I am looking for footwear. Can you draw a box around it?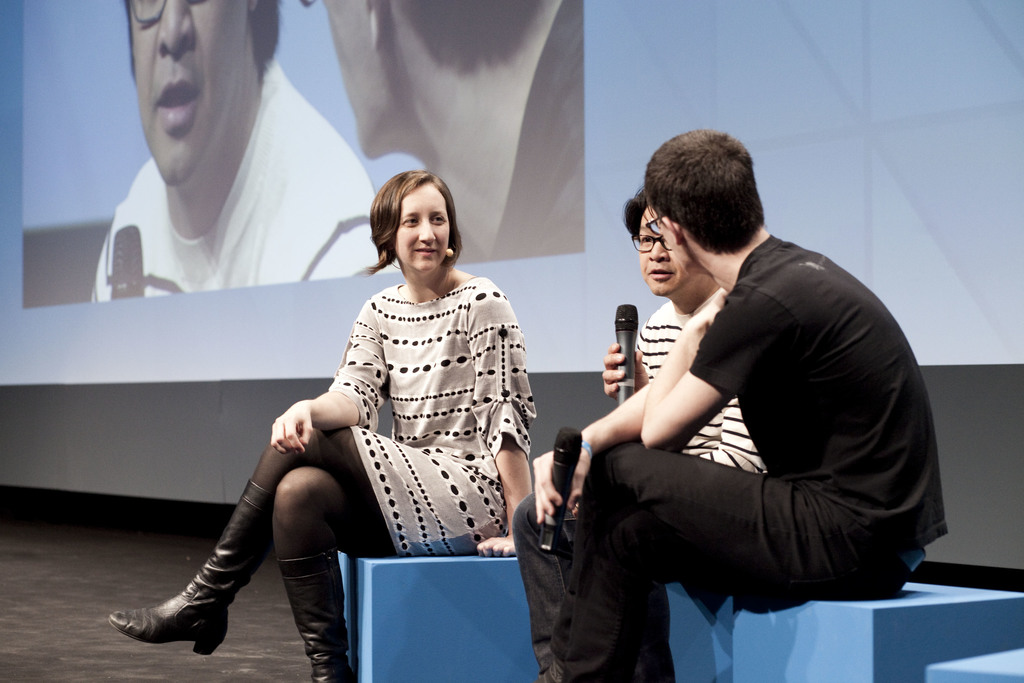
Sure, the bounding box is [113,588,225,660].
